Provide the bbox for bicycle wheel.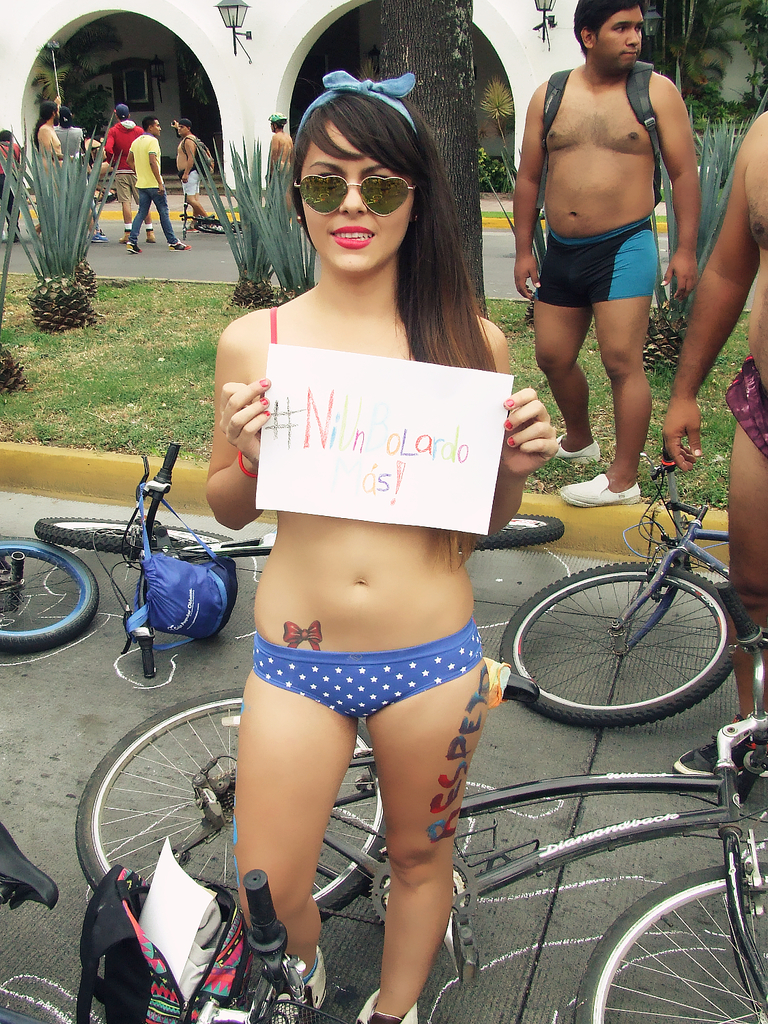
{"left": 578, "top": 859, "right": 767, "bottom": 1023}.
